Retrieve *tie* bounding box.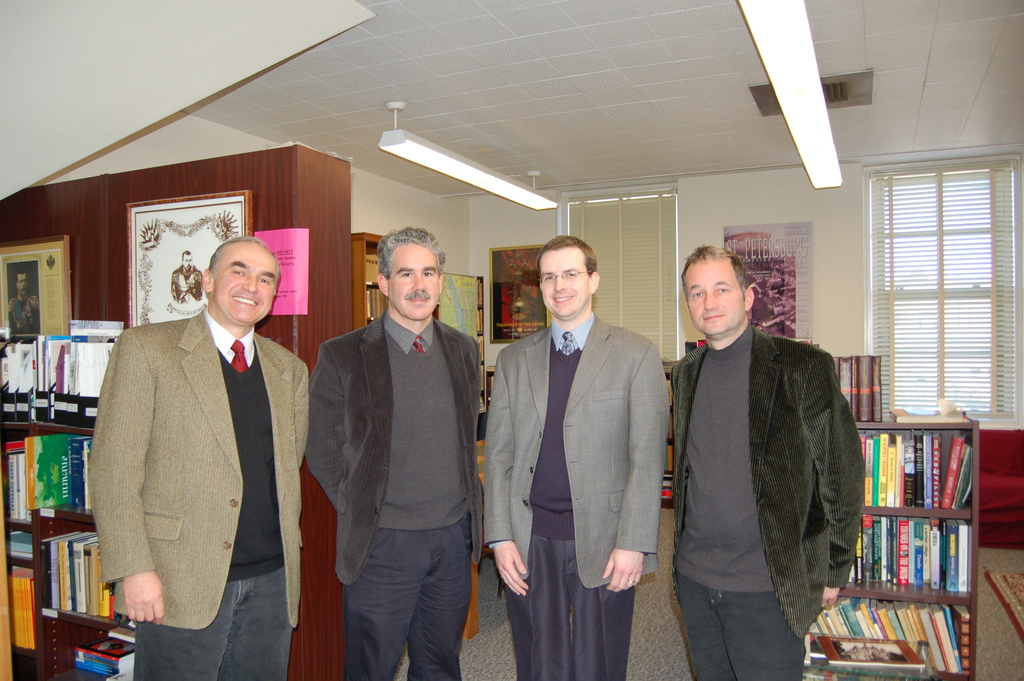
Bounding box: box(559, 331, 575, 351).
